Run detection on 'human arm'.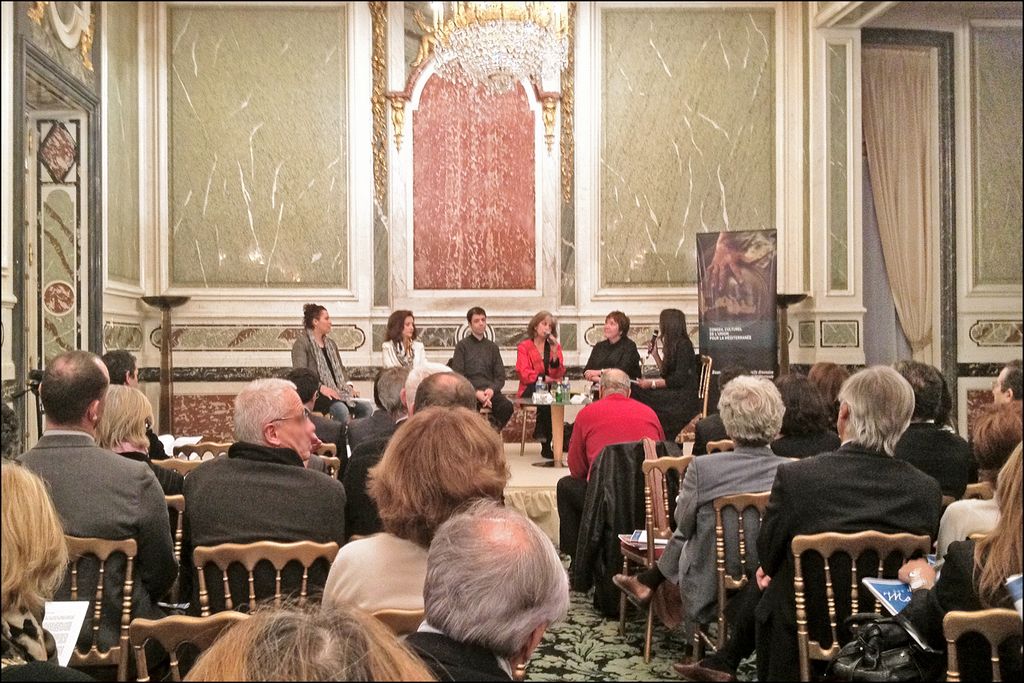
Result: rect(756, 462, 794, 575).
